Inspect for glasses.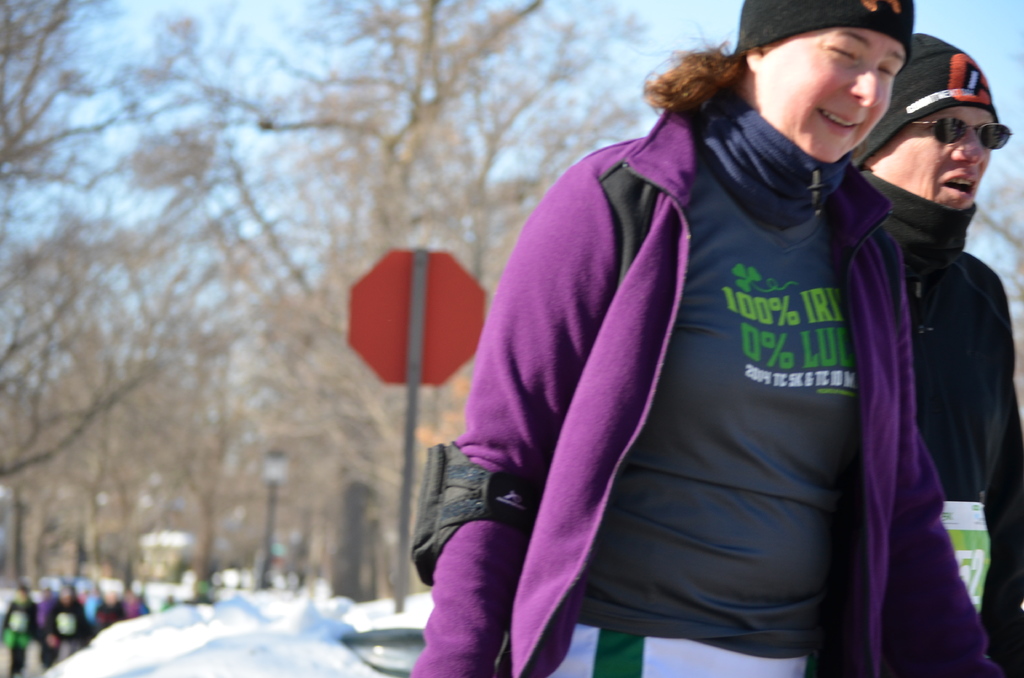
Inspection: [908, 109, 1021, 152].
